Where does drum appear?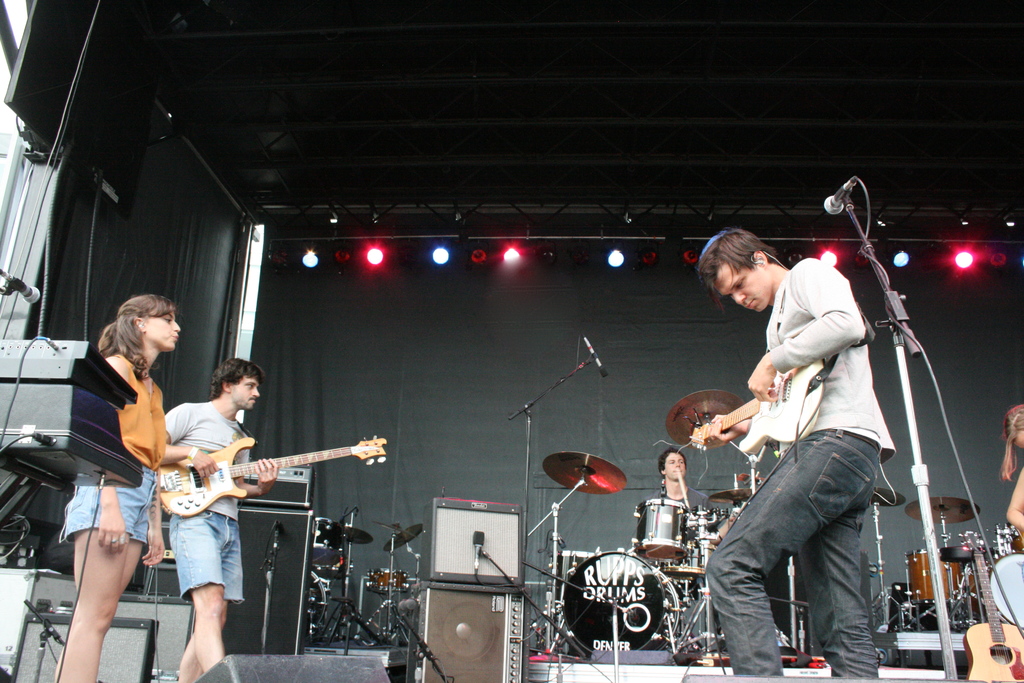
Appears at Rect(964, 549, 998, 611).
